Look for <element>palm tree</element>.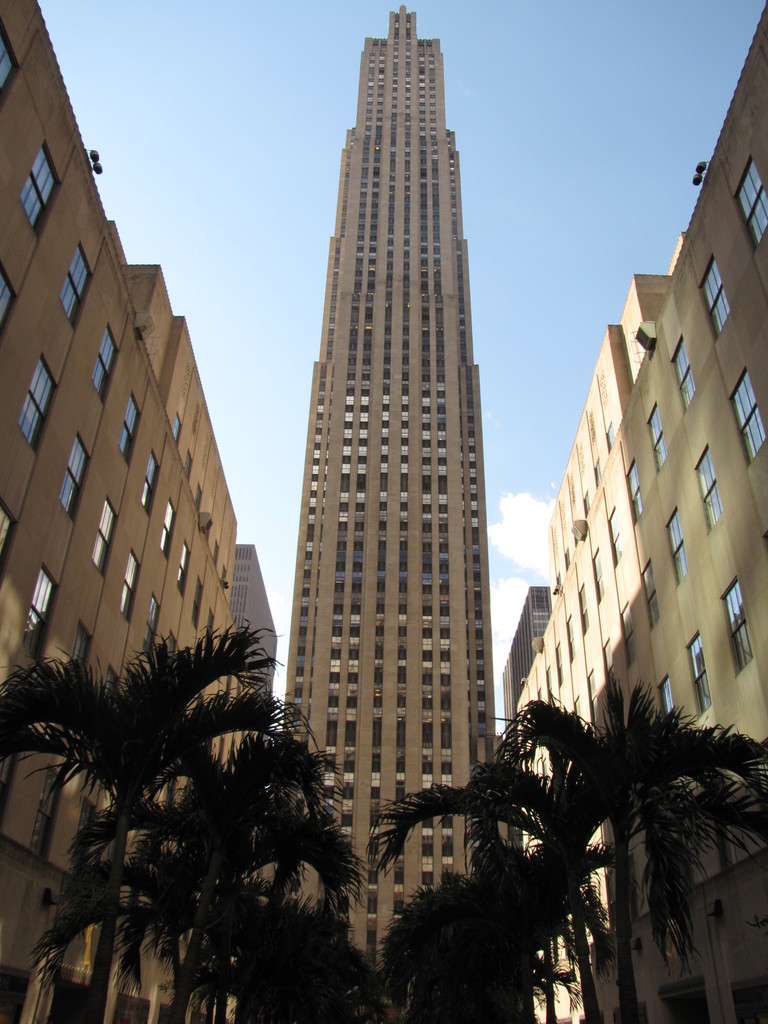
Found: [x1=0, y1=617, x2=269, y2=1023].
